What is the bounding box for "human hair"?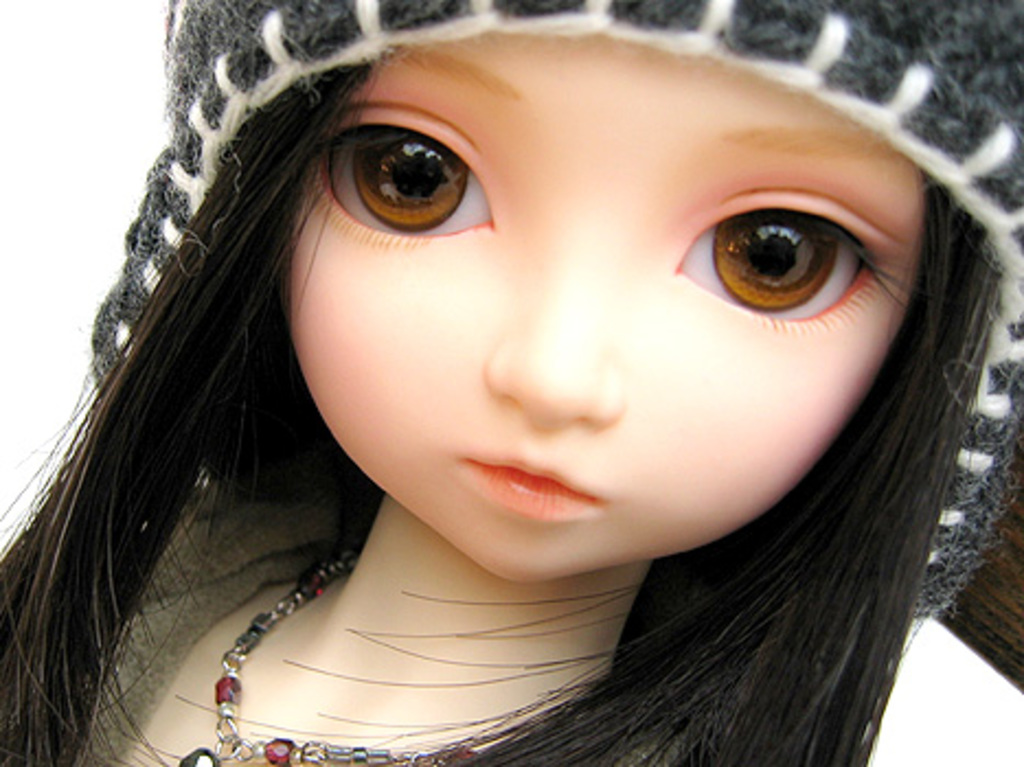
7/18/1017/717.
